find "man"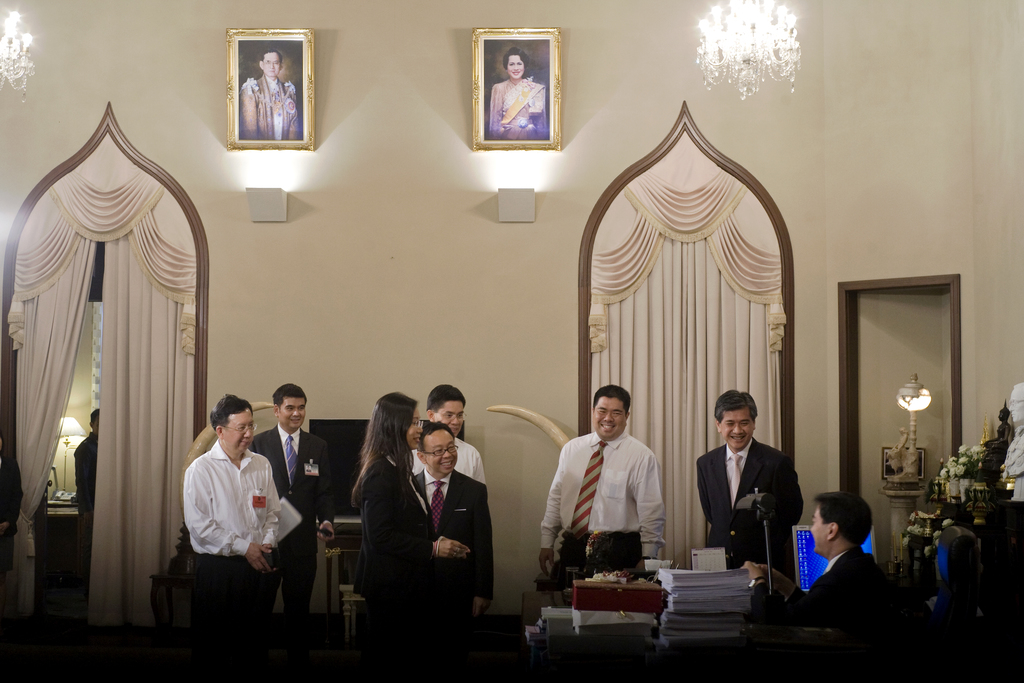
<region>238, 49, 301, 142</region>
